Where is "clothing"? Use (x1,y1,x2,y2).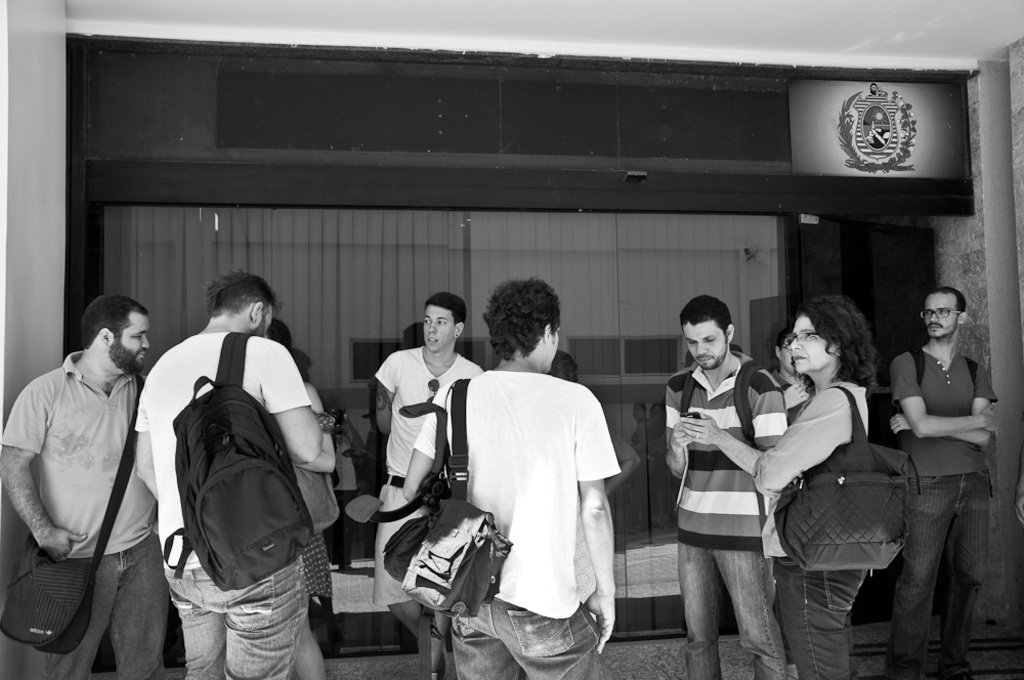
(888,345,998,679).
